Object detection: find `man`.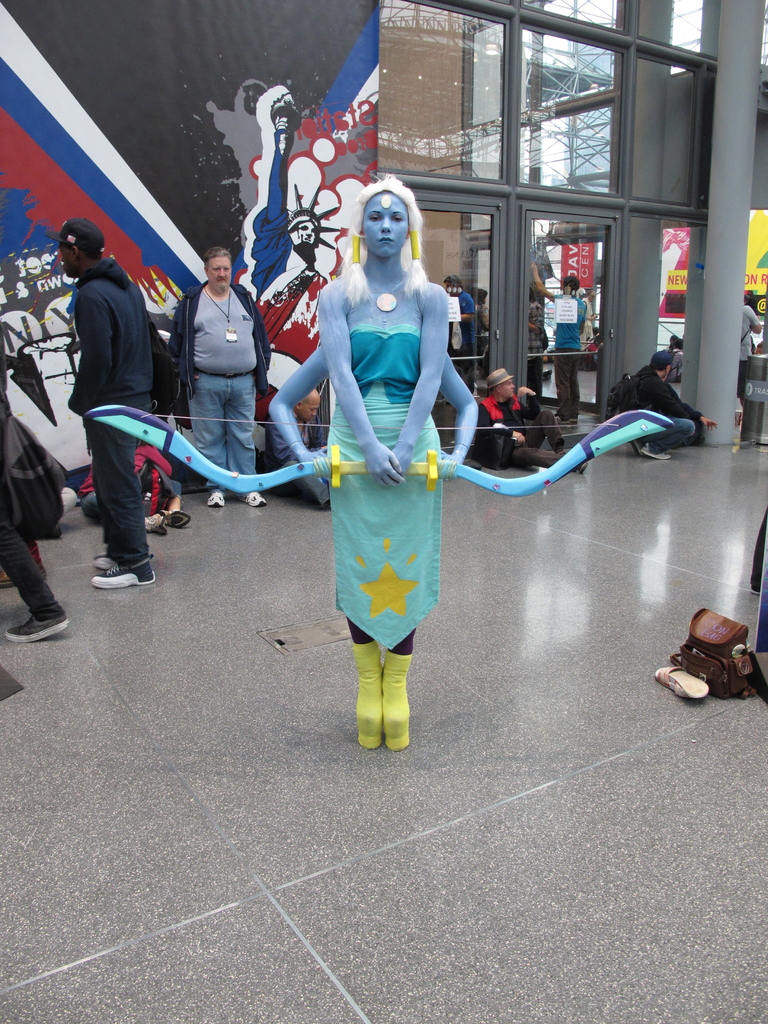
box=[449, 263, 480, 385].
